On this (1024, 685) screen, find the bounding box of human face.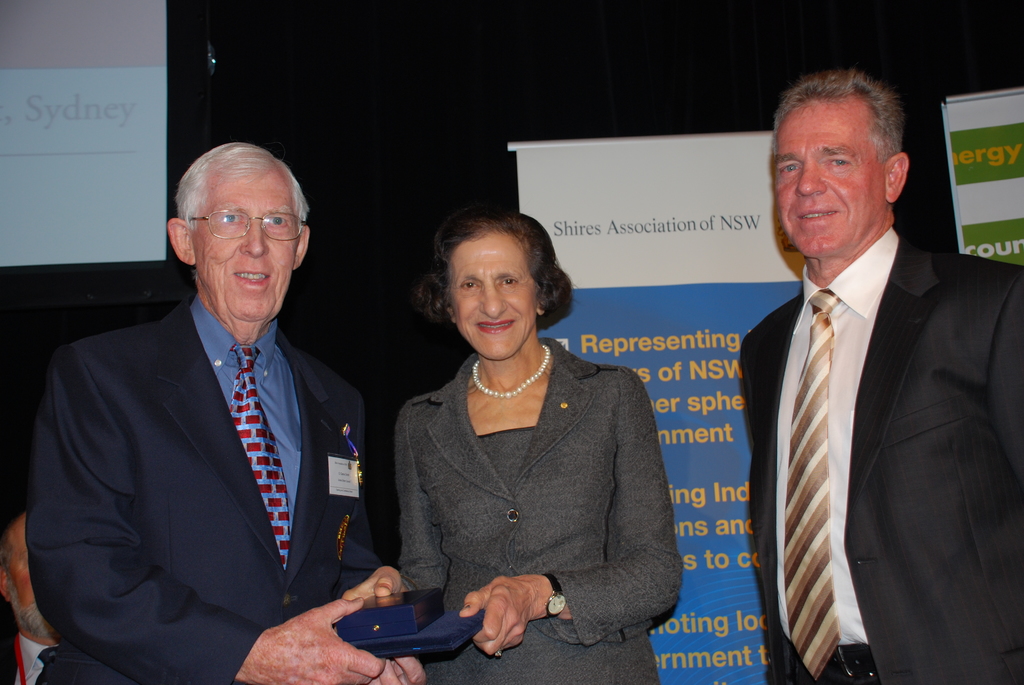
Bounding box: 454/238/536/359.
